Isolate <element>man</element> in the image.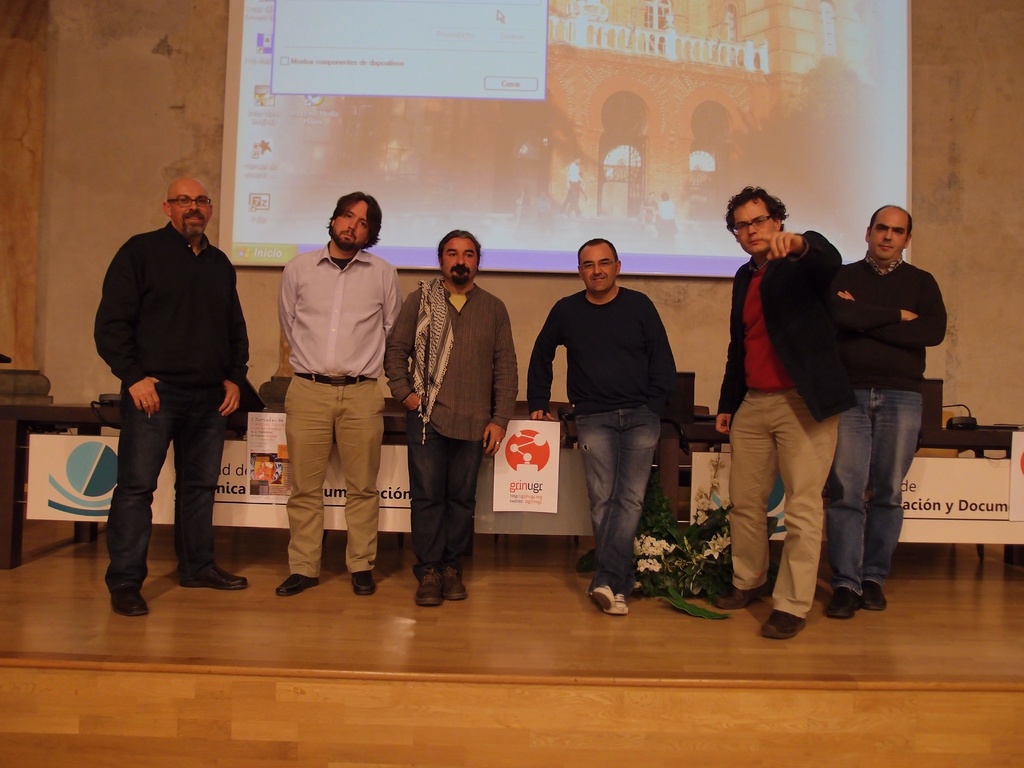
Isolated region: l=828, t=204, r=947, b=621.
